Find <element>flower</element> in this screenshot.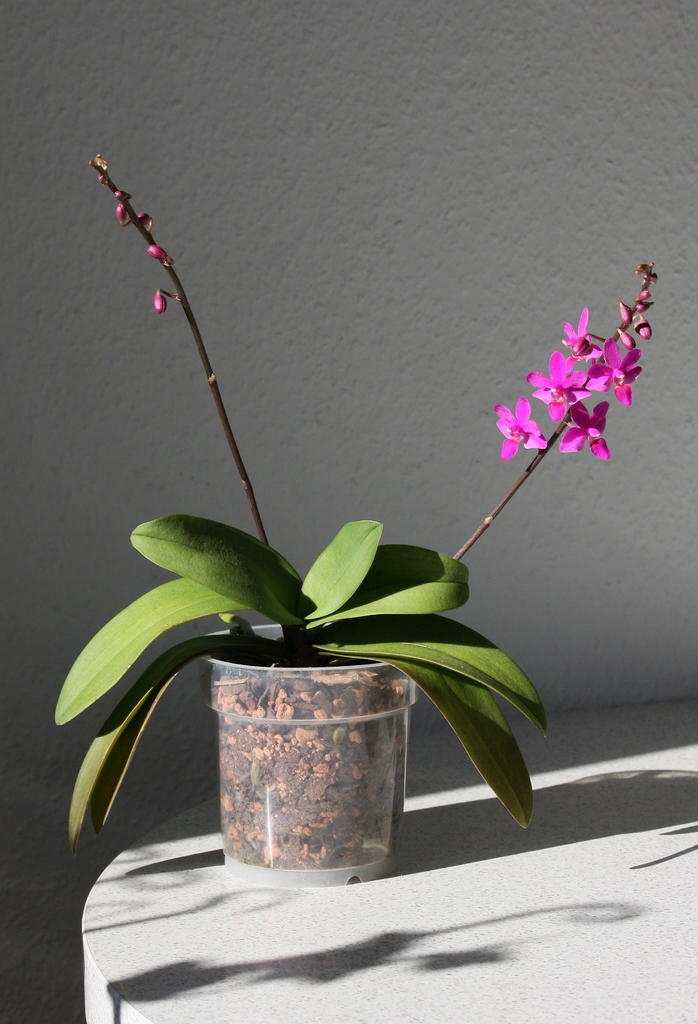
The bounding box for <element>flower</element> is (x1=492, y1=392, x2=548, y2=457).
